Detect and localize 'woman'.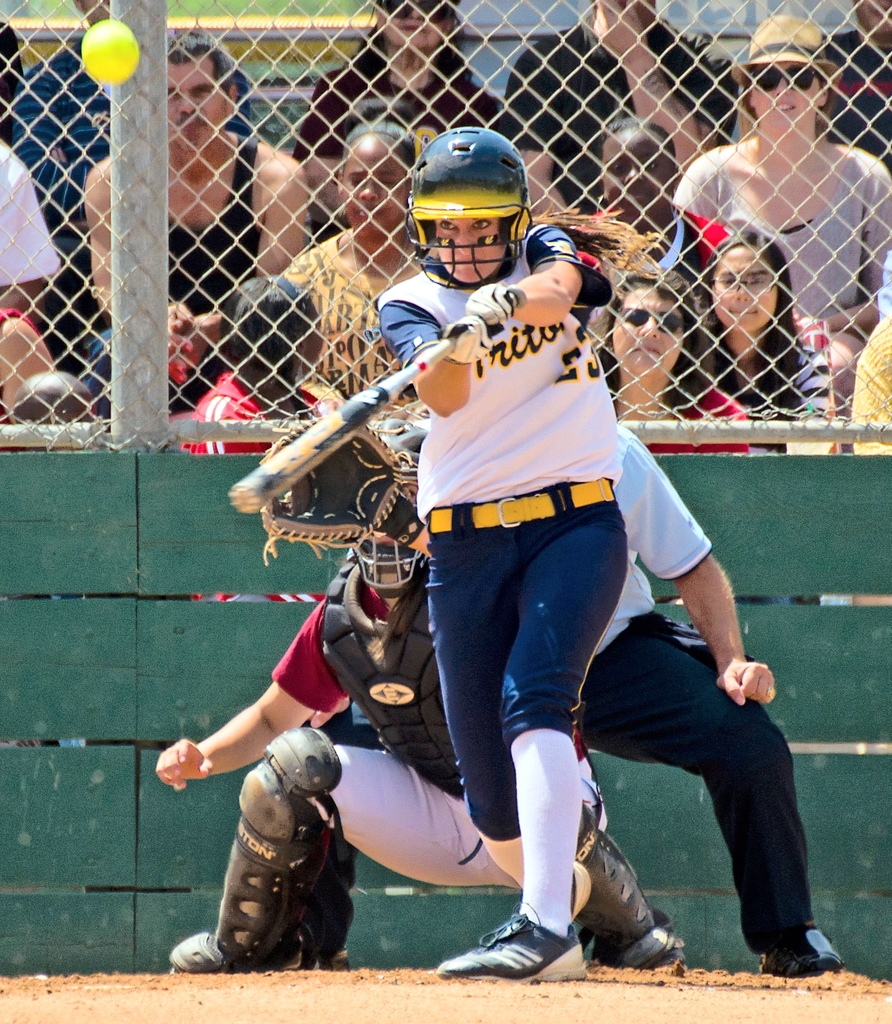
Localized at [x1=686, y1=221, x2=836, y2=428].
